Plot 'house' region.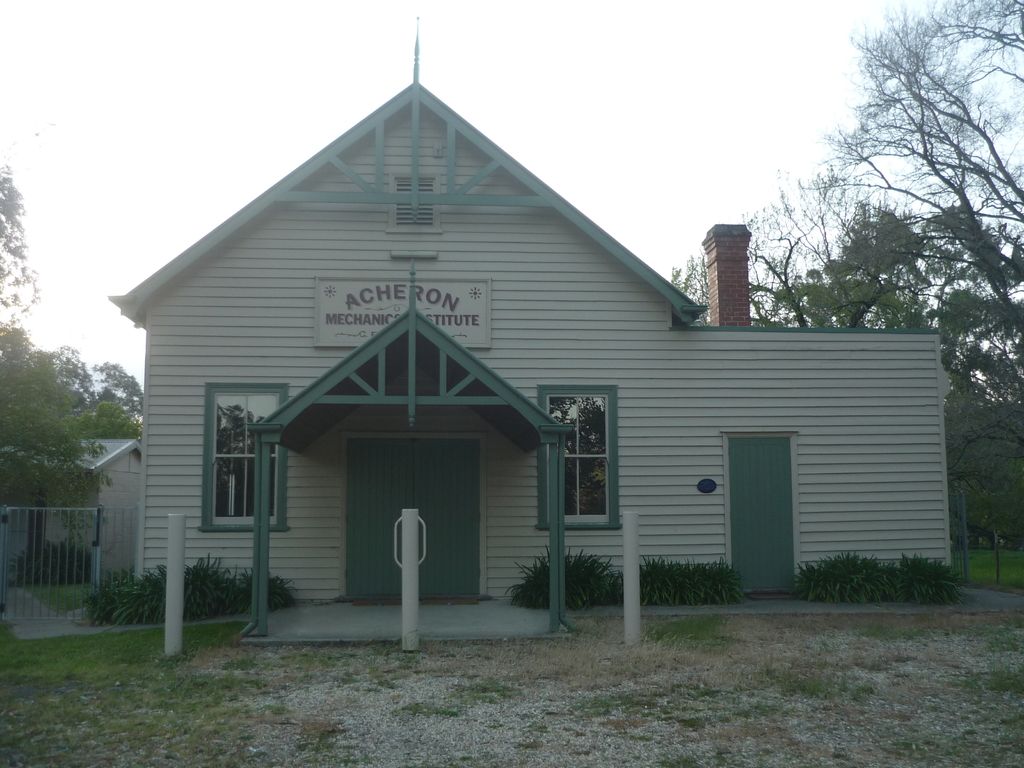
Plotted at pyautogui.locateOnScreen(116, 20, 962, 654).
